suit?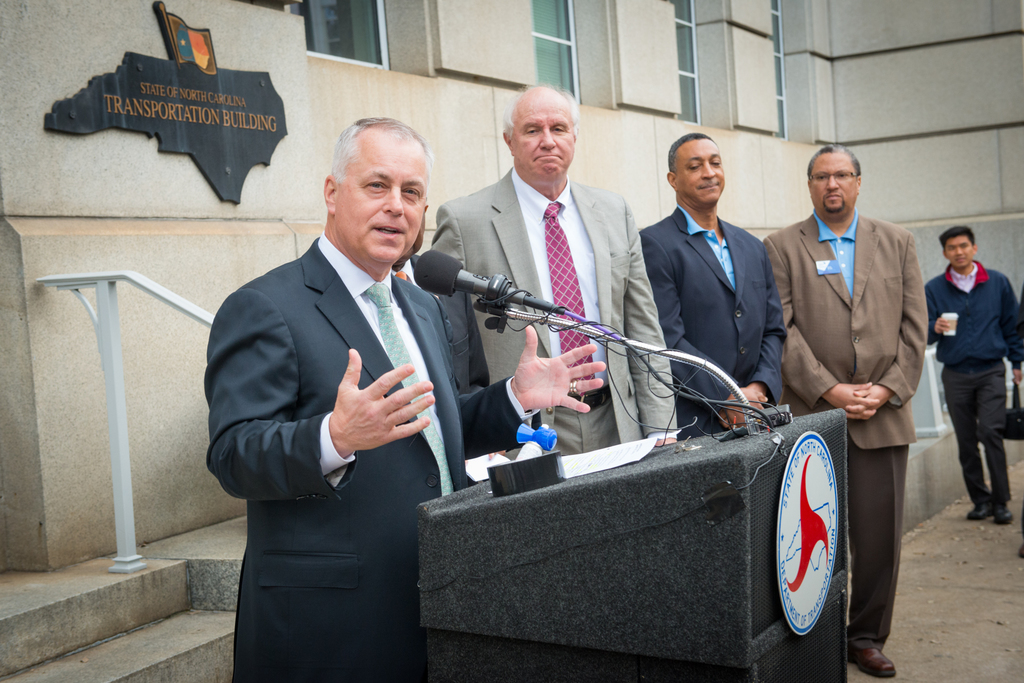
[764,213,932,657]
